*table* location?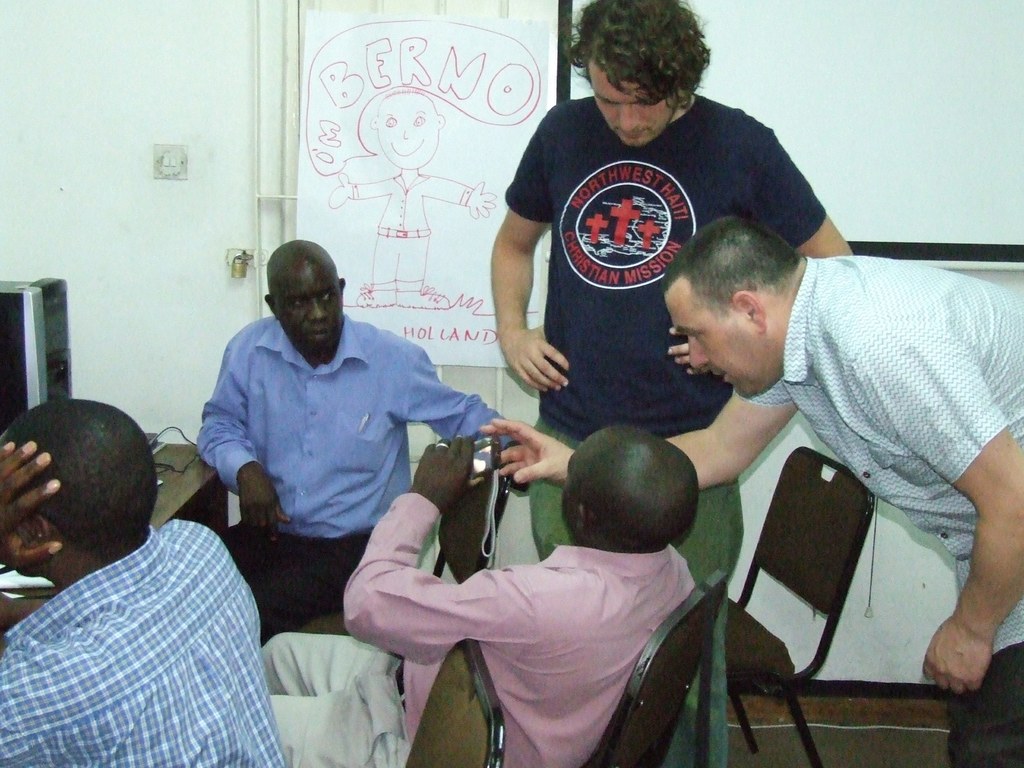
rect(1, 436, 230, 651)
